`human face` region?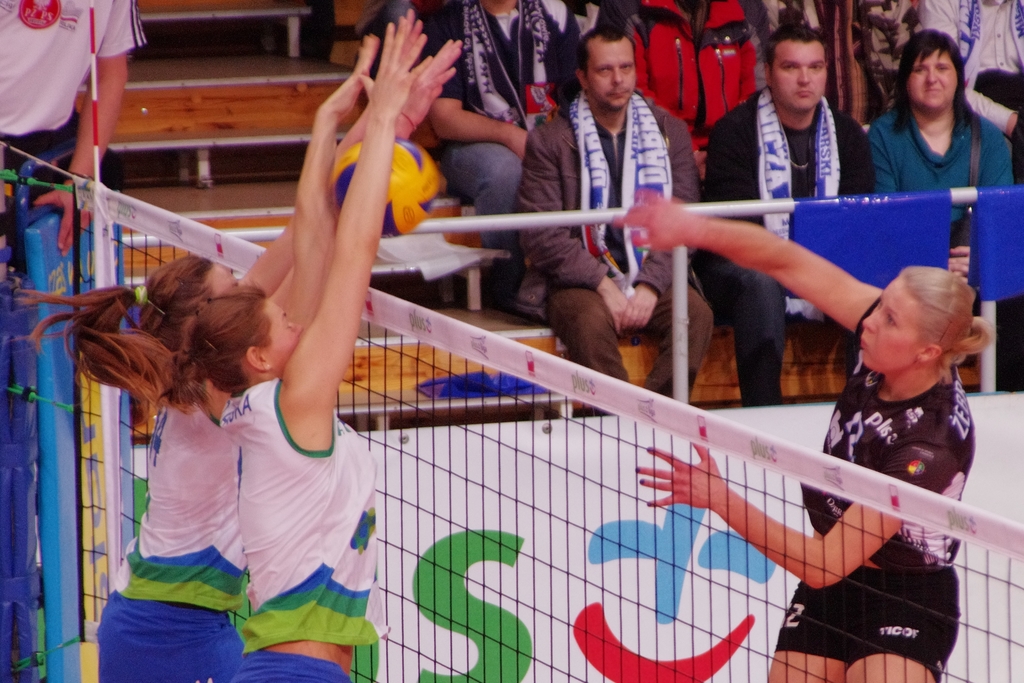
{"x1": 589, "y1": 41, "x2": 634, "y2": 111}
